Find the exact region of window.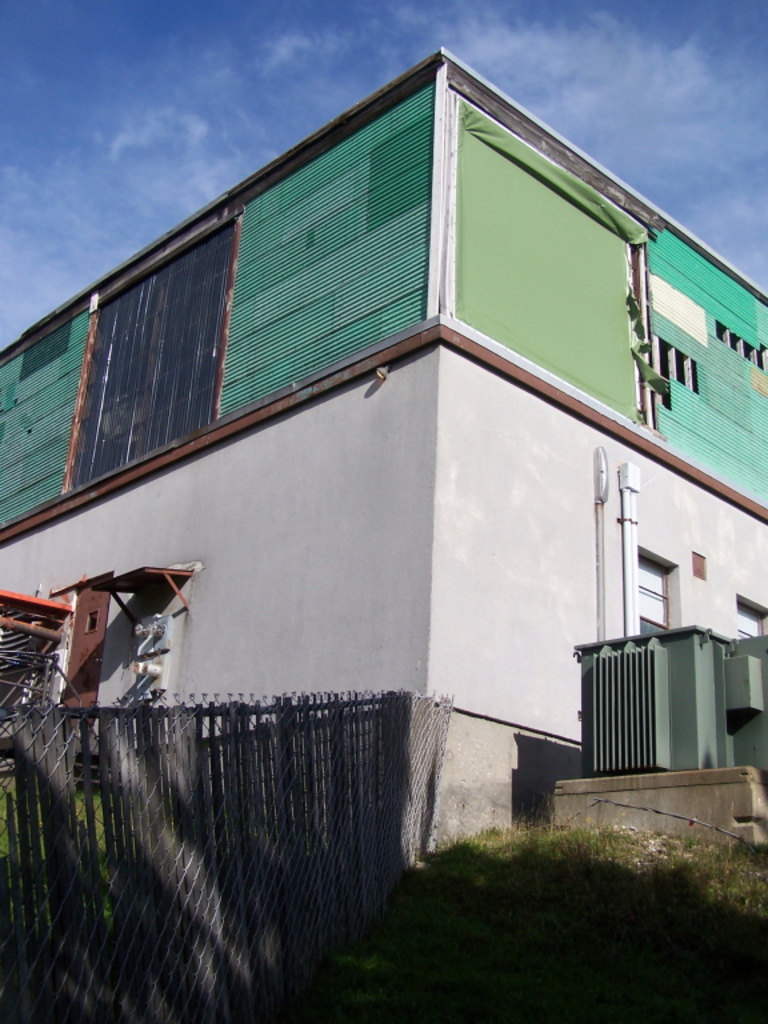
Exact region: region(624, 560, 696, 659).
